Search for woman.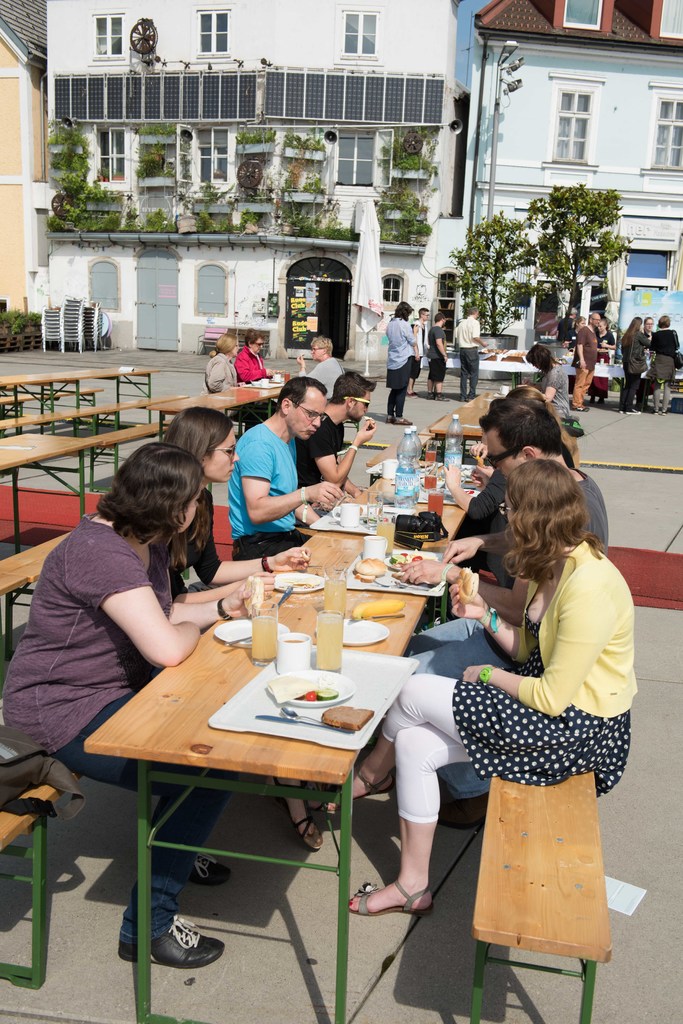
Found at 617:314:652:415.
